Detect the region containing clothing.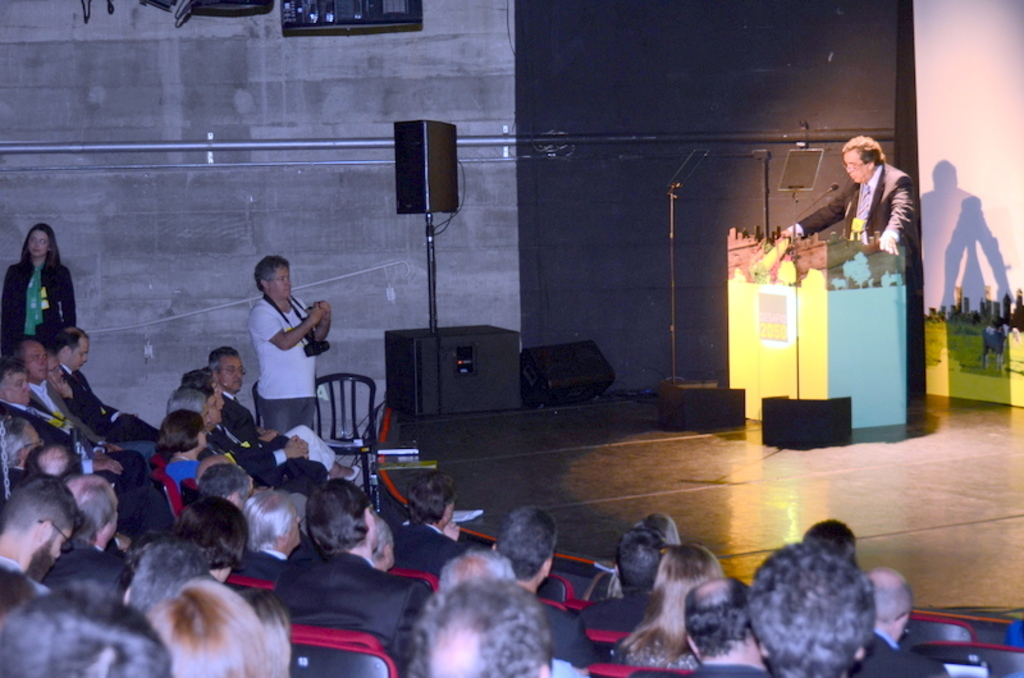
x1=0 y1=361 x2=155 y2=503.
